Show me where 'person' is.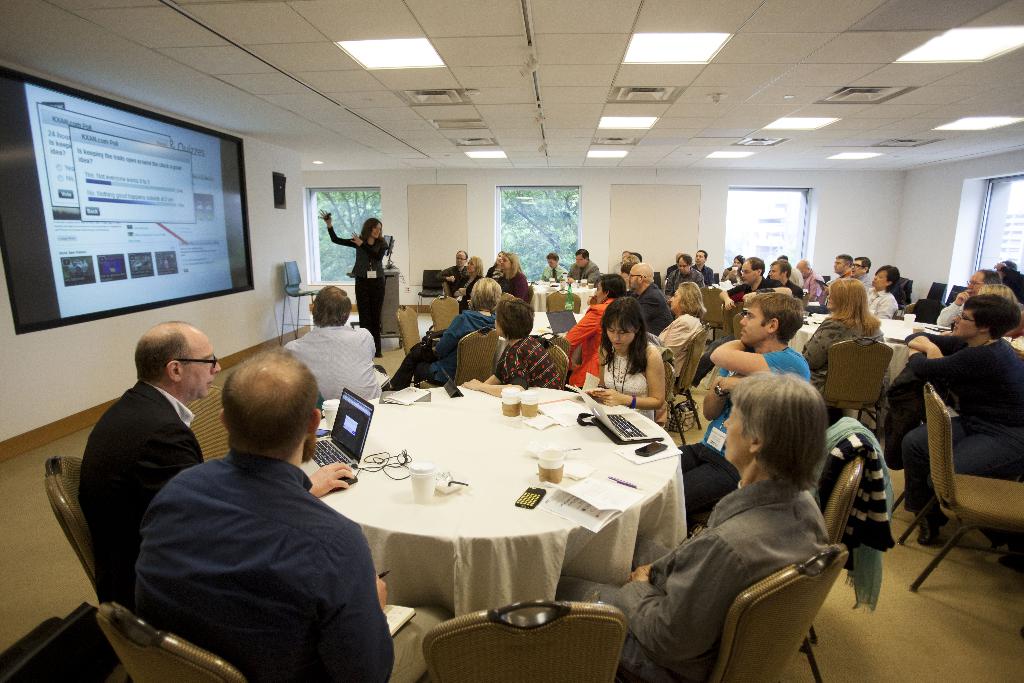
'person' is at [716,258,796,314].
